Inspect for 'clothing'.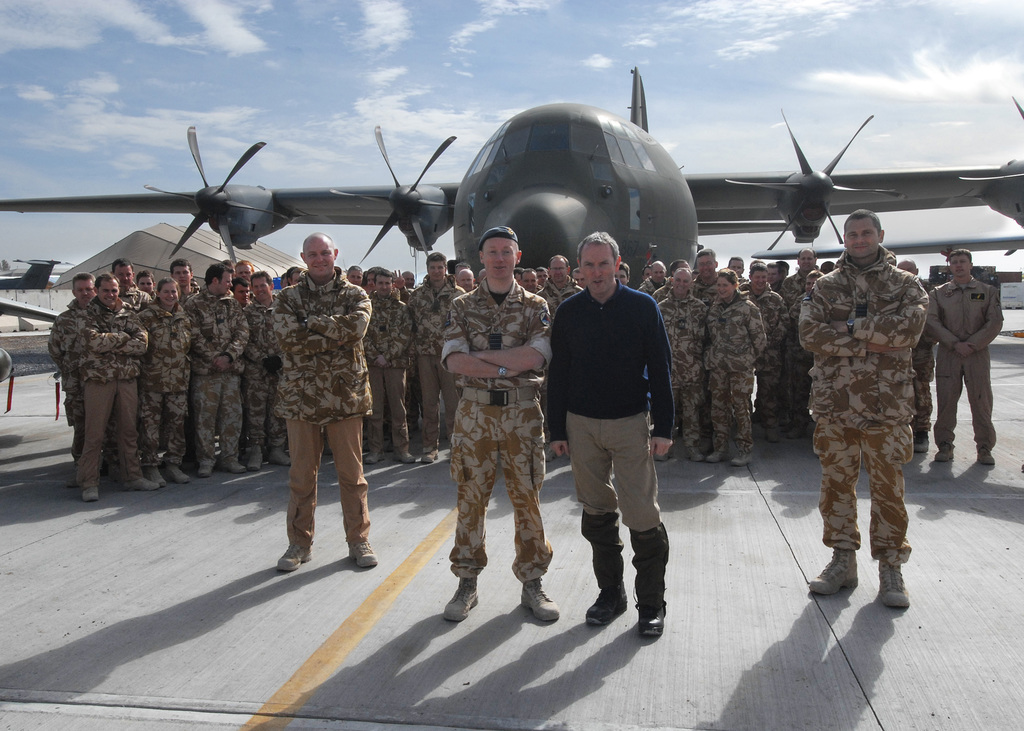
Inspection: rect(547, 278, 675, 443).
